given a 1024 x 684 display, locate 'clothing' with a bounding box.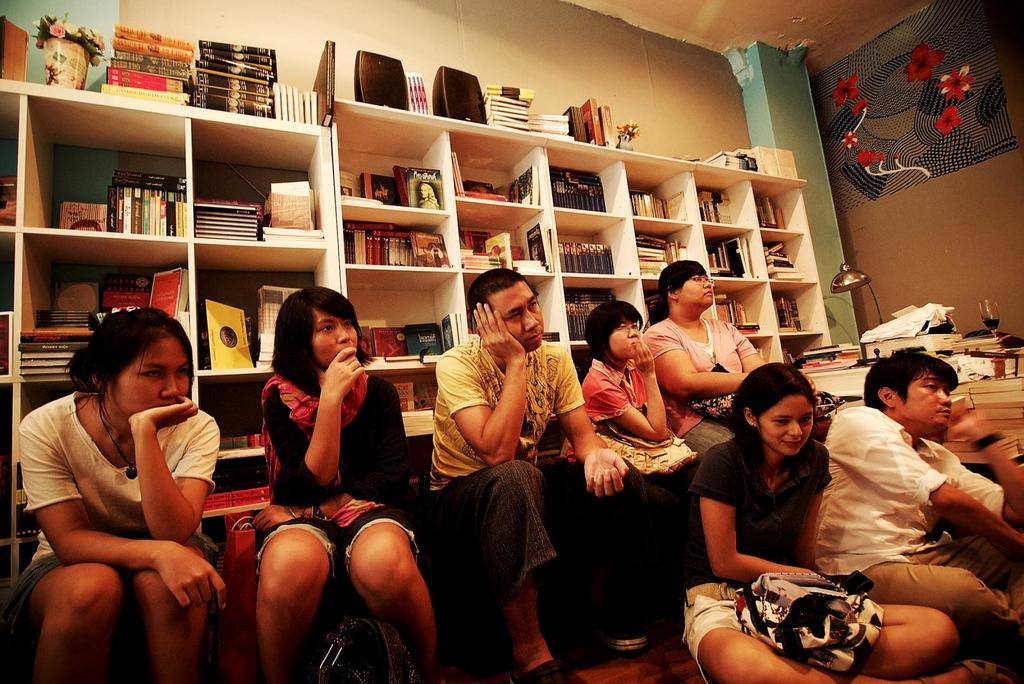
Located: [566, 362, 720, 591].
